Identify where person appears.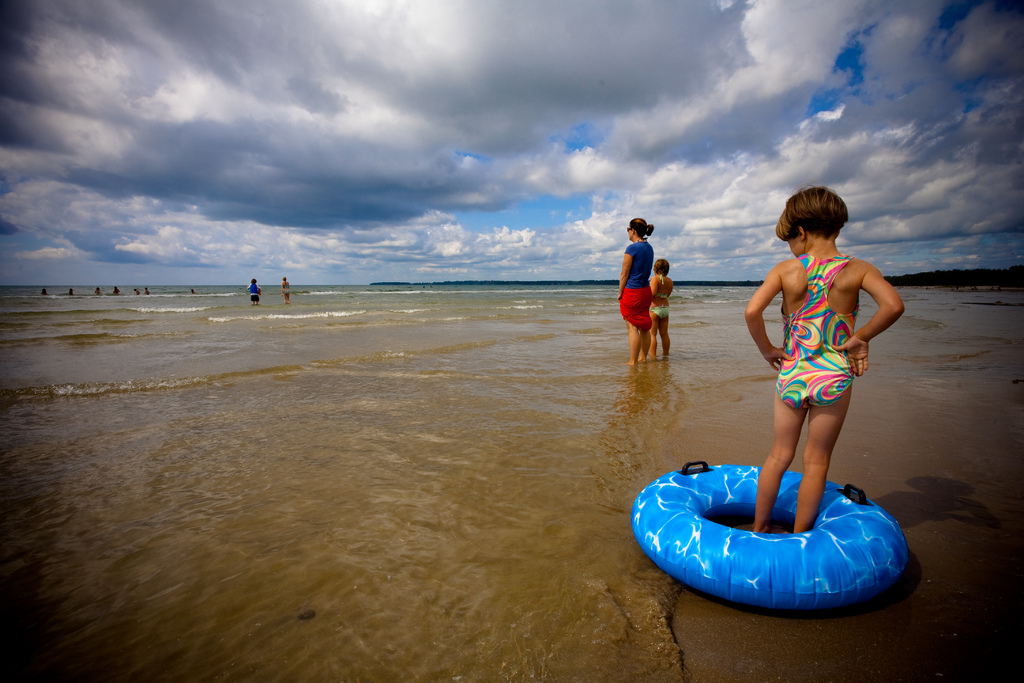
Appears at [x1=132, y1=287, x2=141, y2=296].
